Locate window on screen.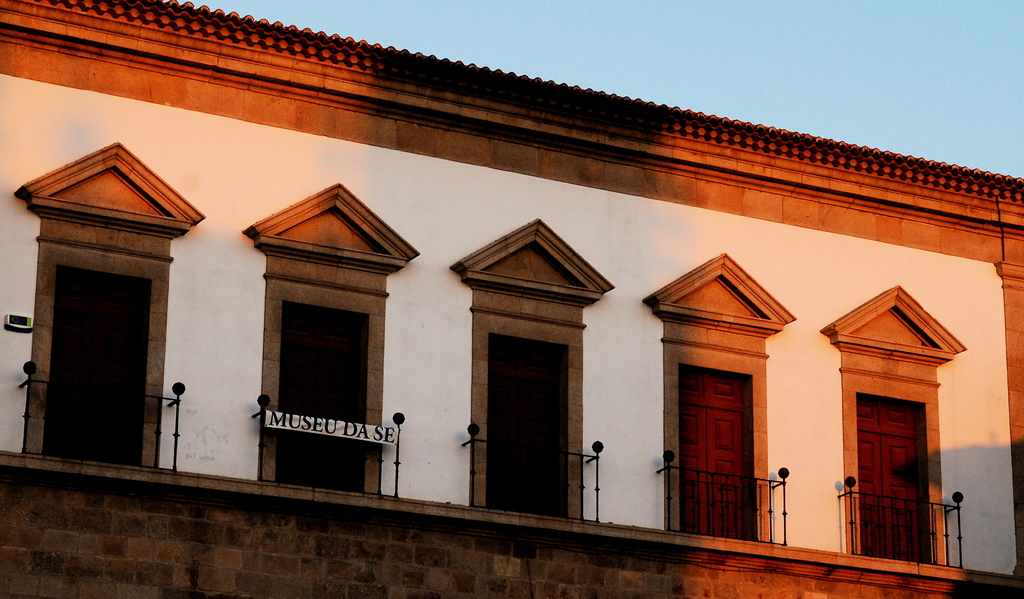
On screen at x1=460, y1=308, x2=591, y2=528.
